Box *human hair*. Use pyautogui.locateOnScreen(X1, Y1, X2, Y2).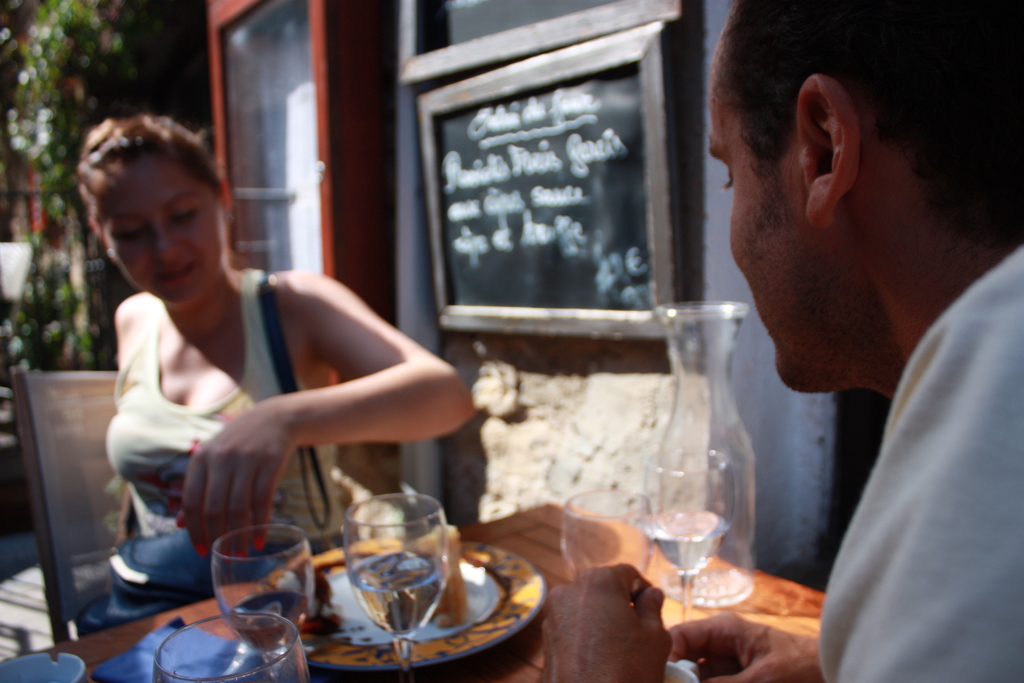
pyautogui.locateOnScreen(79, 115, 224, 244).
